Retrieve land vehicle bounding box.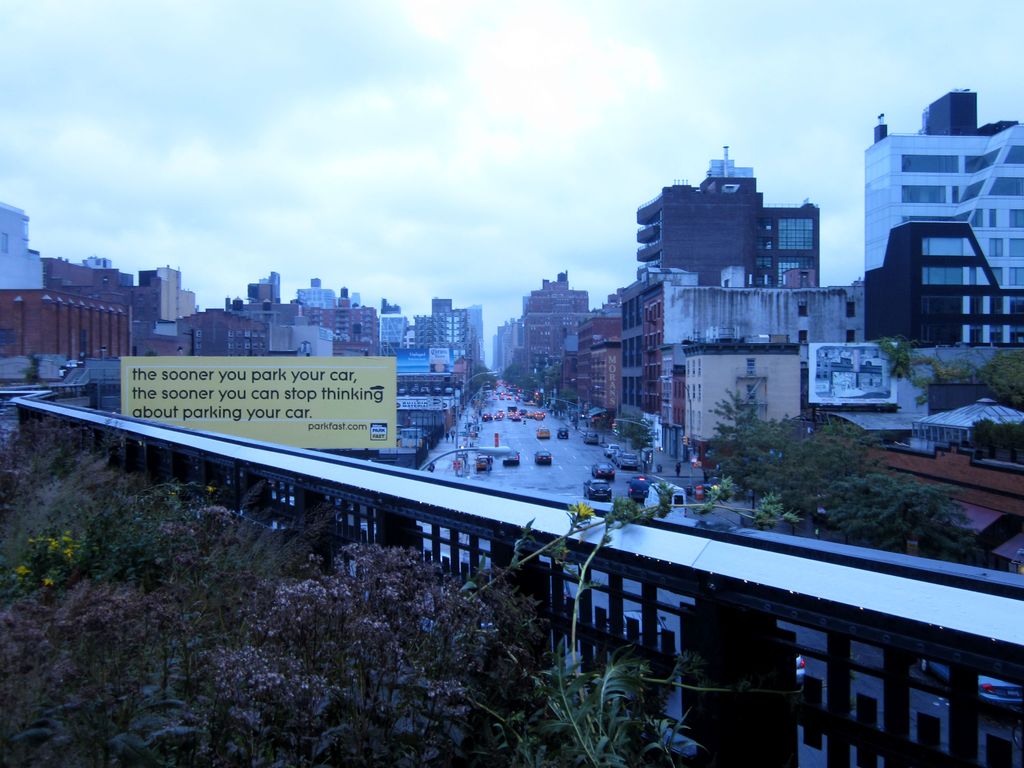
Bounding box: (540, 414, 541, 418).
